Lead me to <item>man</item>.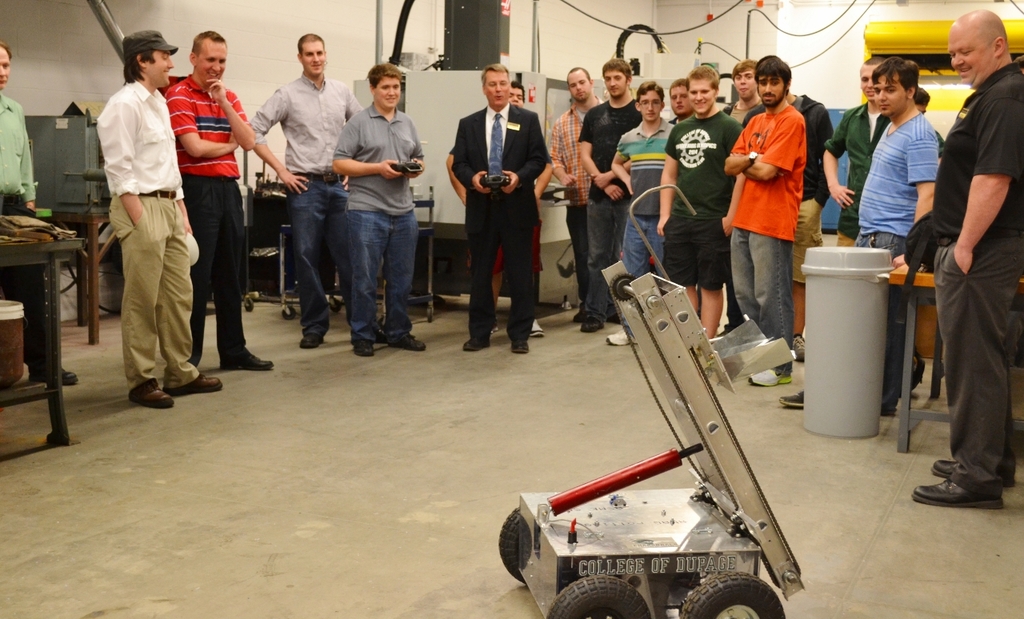
Lead to region(914, 78, 953, 208).
